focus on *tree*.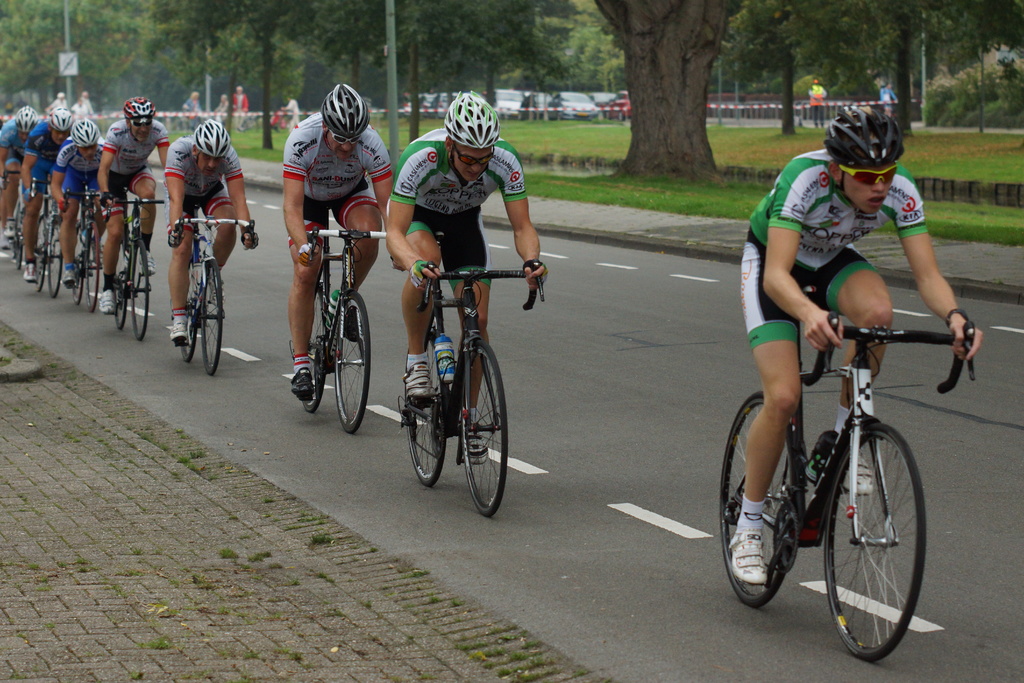
Focused at 318/0/393/115.
